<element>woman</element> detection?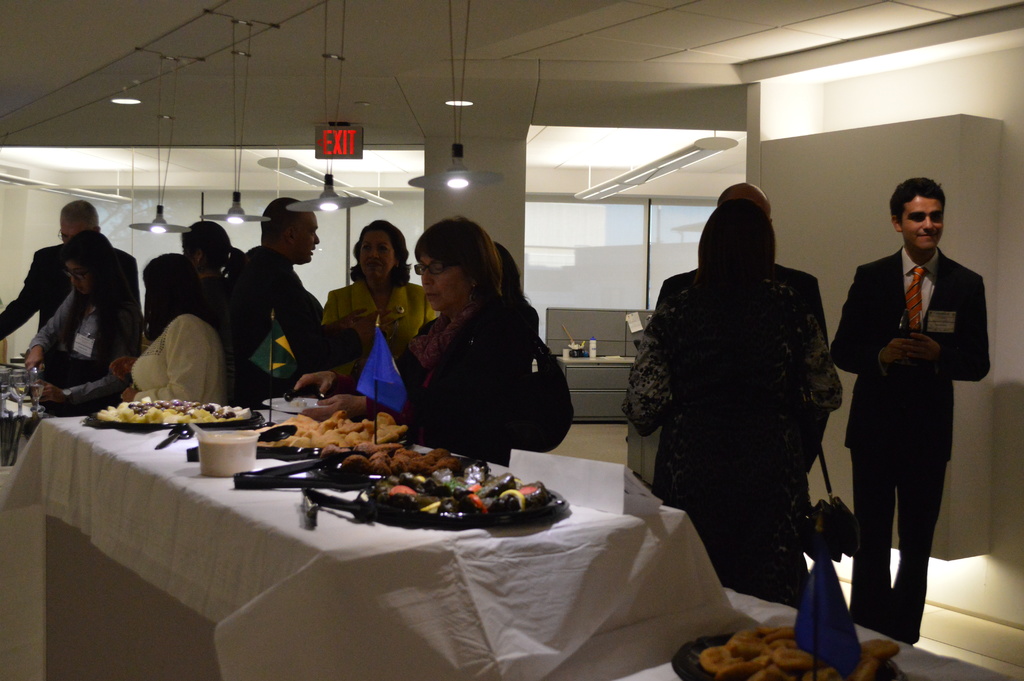
bbox=[386, 229, 570, 472]
